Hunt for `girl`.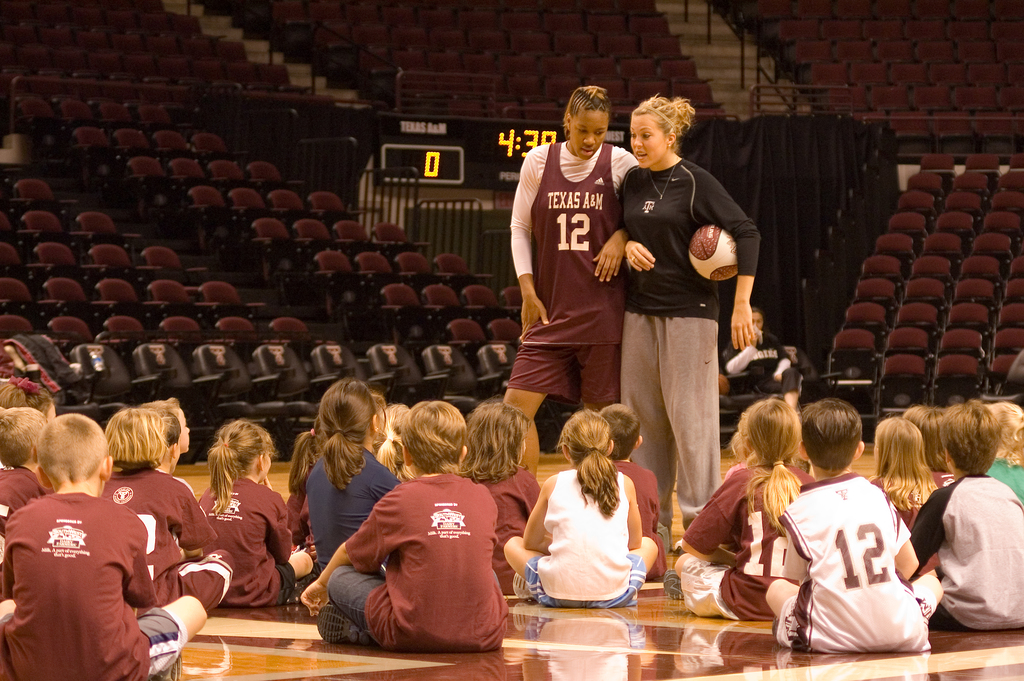
Hunted down at [x1=307, y1=375, x2=403, y2=575].
